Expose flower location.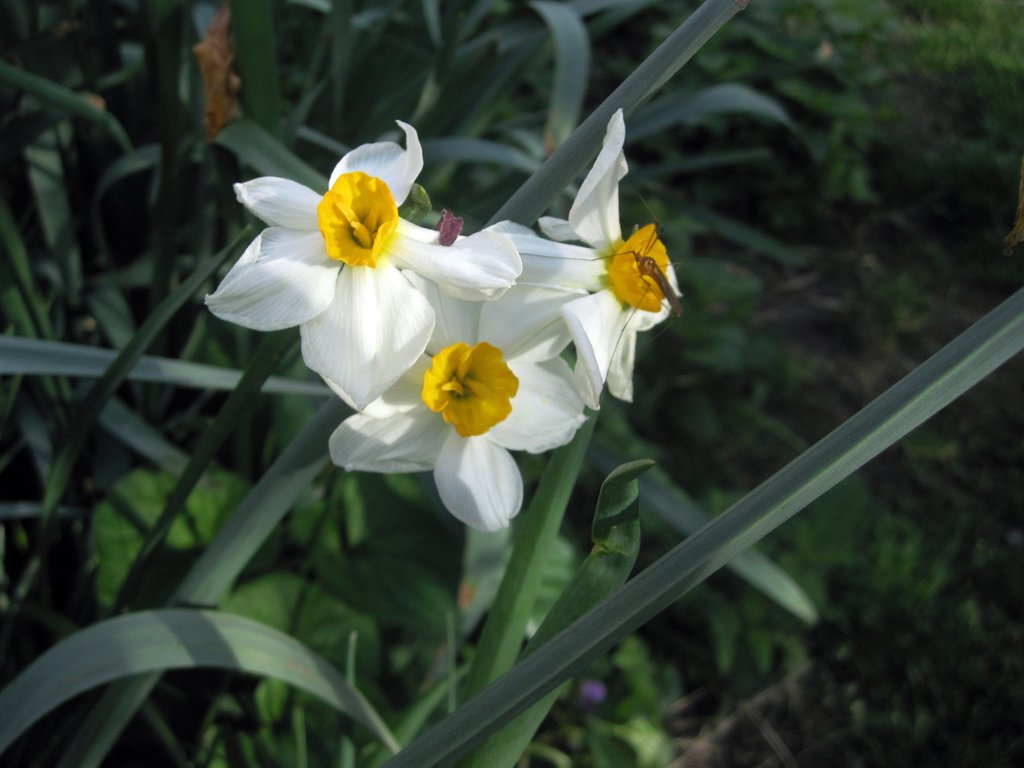
Exposed at select_region(369, 290, 570, 508).
